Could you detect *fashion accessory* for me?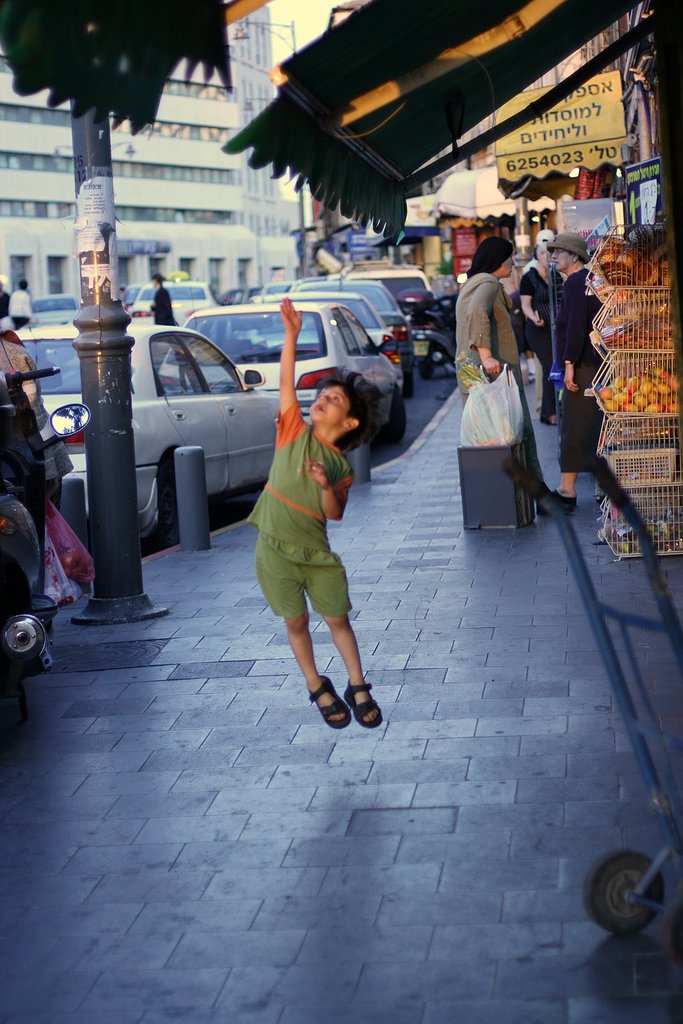
Detection result: box=[343, 680, 385, 727].
